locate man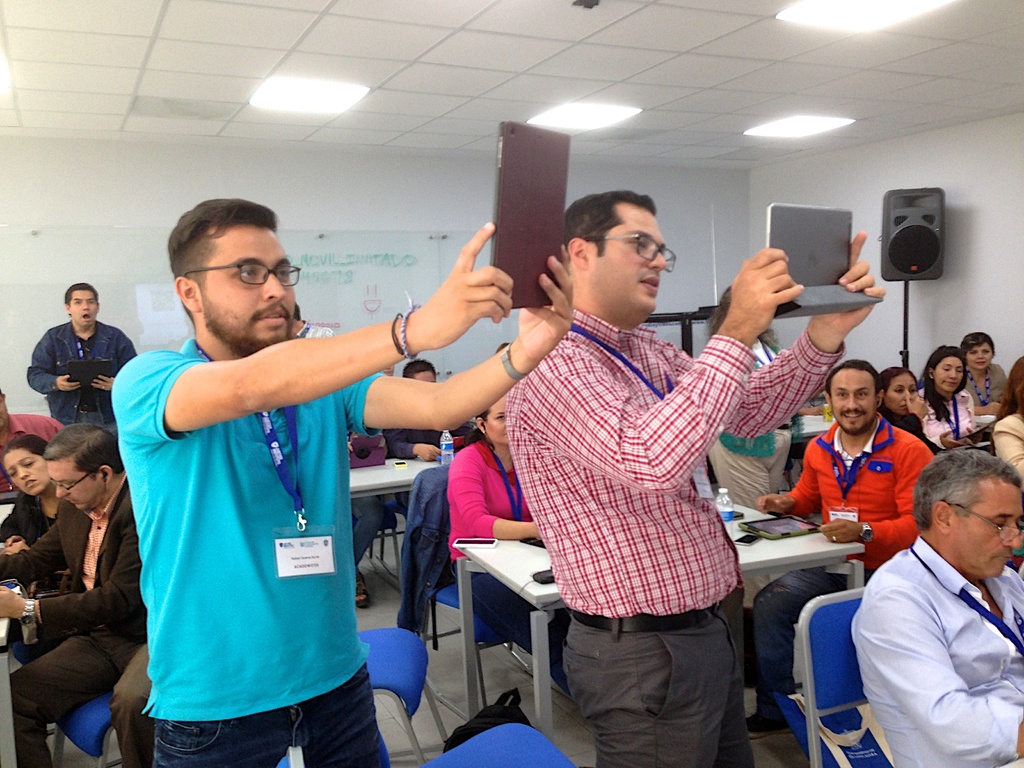
box(378, 352, 479, 515)
